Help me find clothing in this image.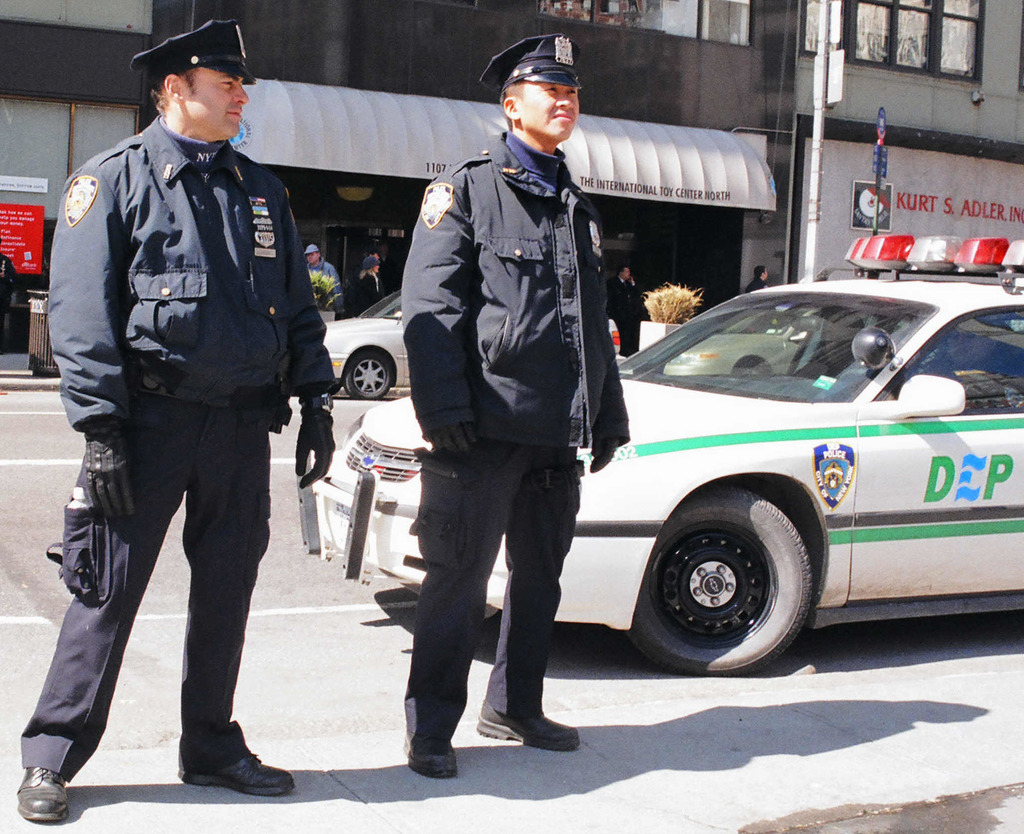
Found it: Rect(400, 33, 632, 744).
